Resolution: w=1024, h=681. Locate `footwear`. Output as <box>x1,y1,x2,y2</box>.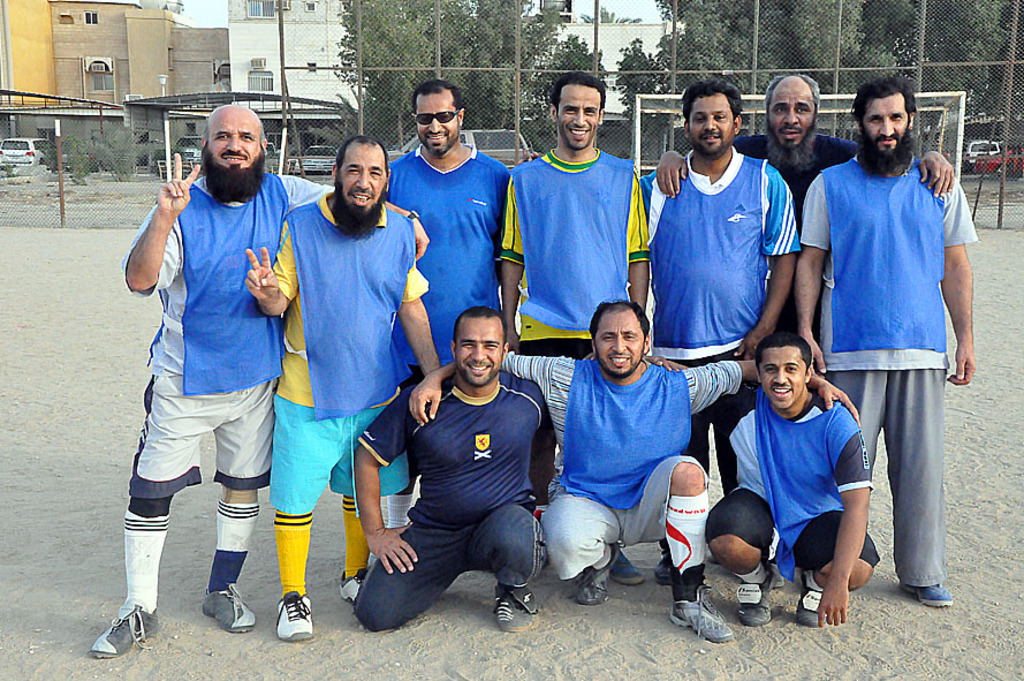
<box>668,560,734,645</box>.
